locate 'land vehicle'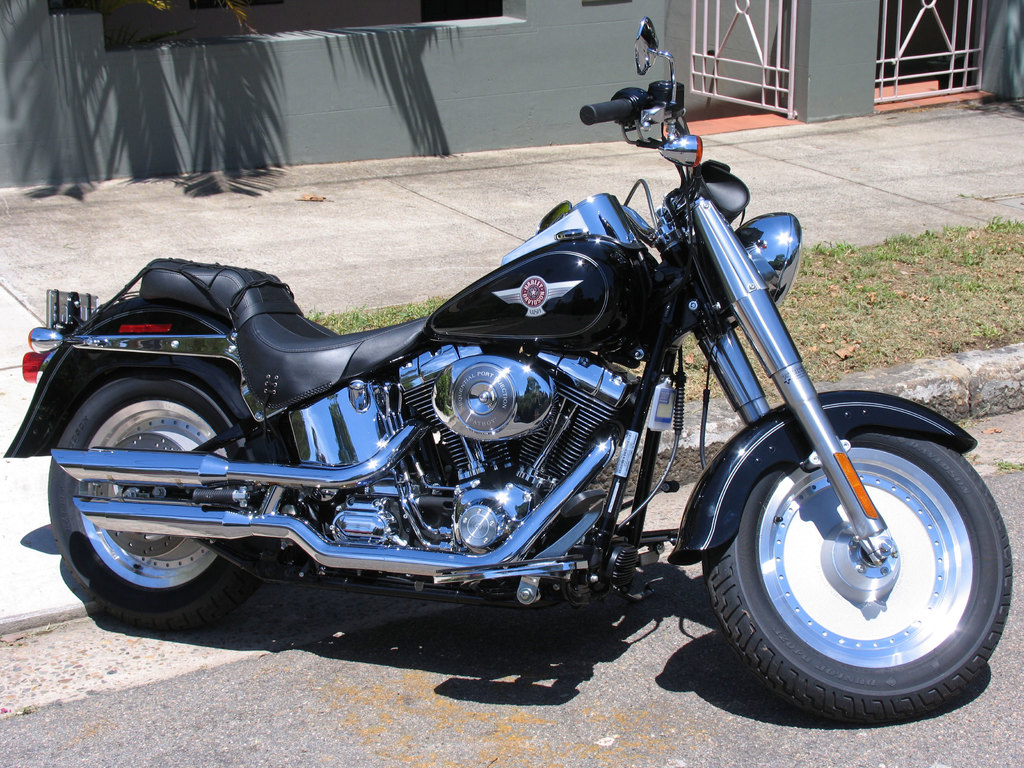
l=1, t=16, r=1012, b=721
